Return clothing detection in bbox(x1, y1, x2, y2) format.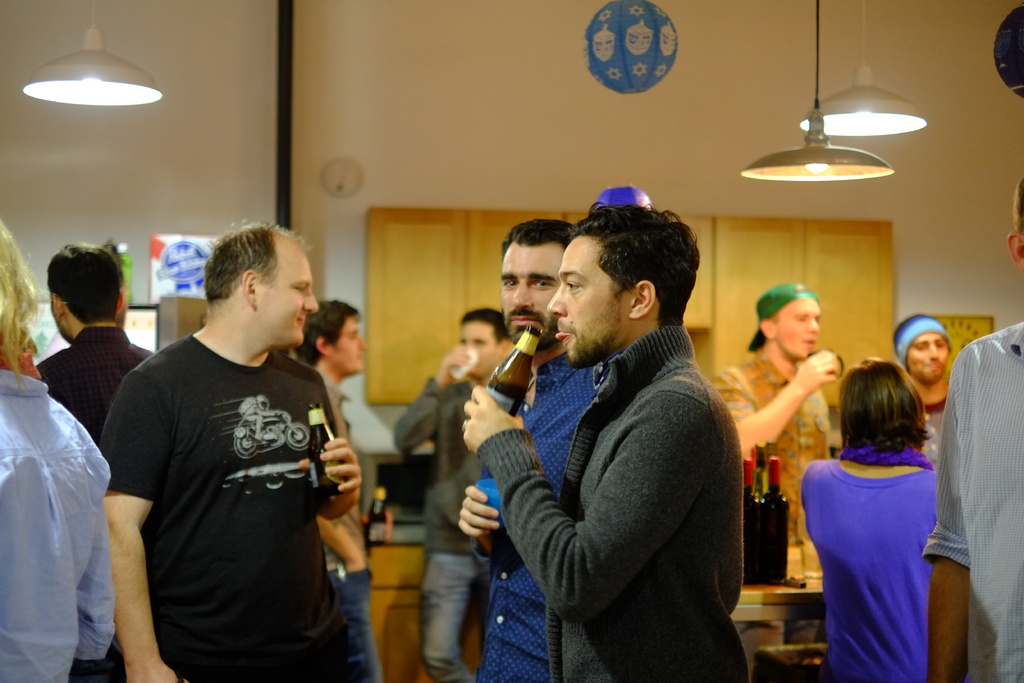
bbox(924, 313, 1023, 682).
